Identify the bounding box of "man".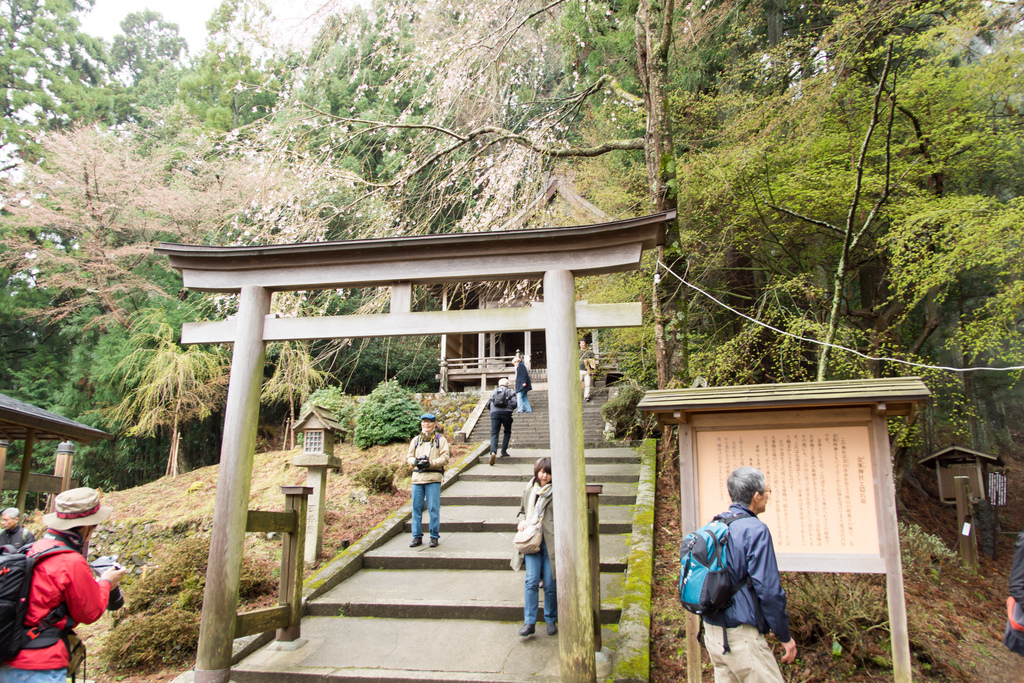
box=[0, 485, 125, 682].
